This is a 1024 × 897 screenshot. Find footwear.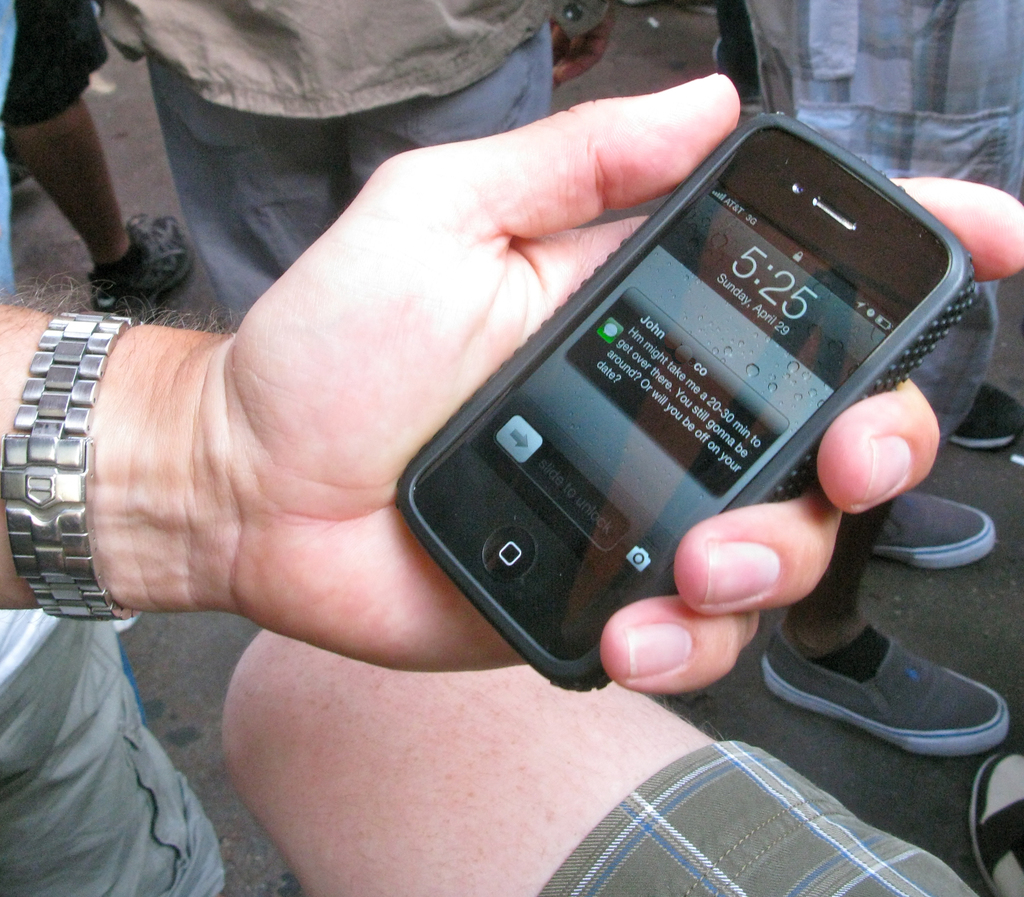
Bounding box: l=969, t=748, r=1023, b=896.
